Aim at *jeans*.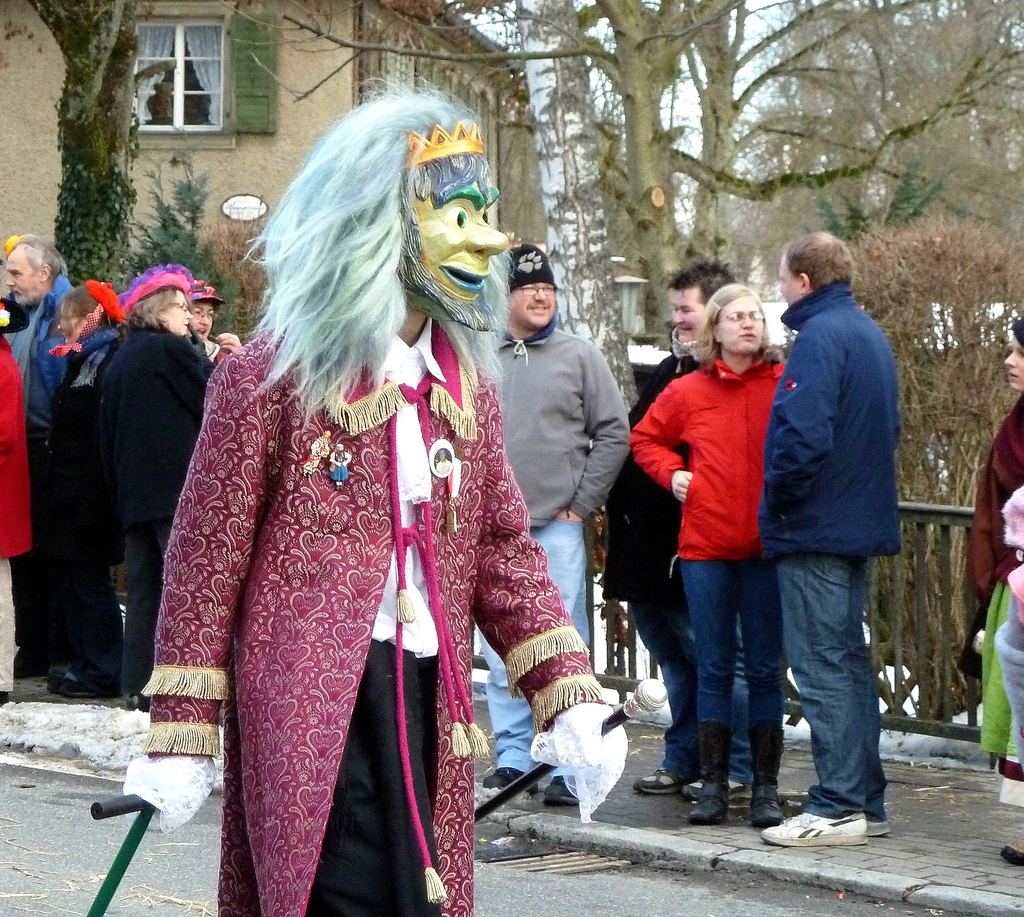
Aimed at crop(669, 562, 778, 727).
